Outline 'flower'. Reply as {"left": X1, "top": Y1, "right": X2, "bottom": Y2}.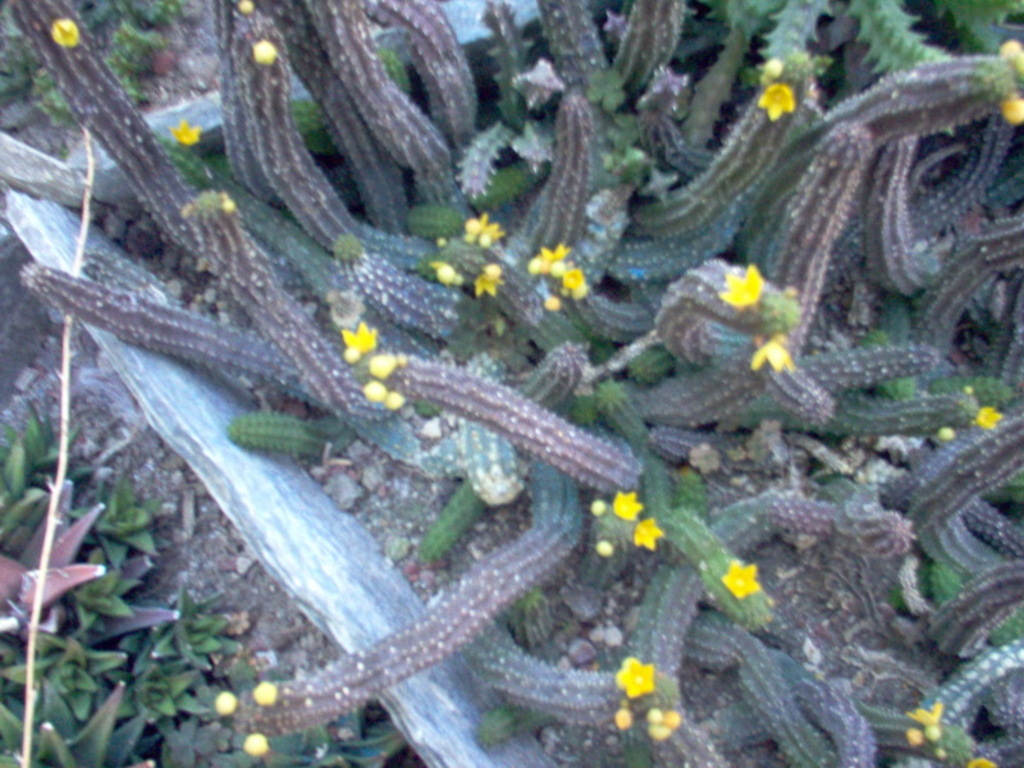
{"left": 764, "top": 87, "right": 796, "bottom": 122}.
